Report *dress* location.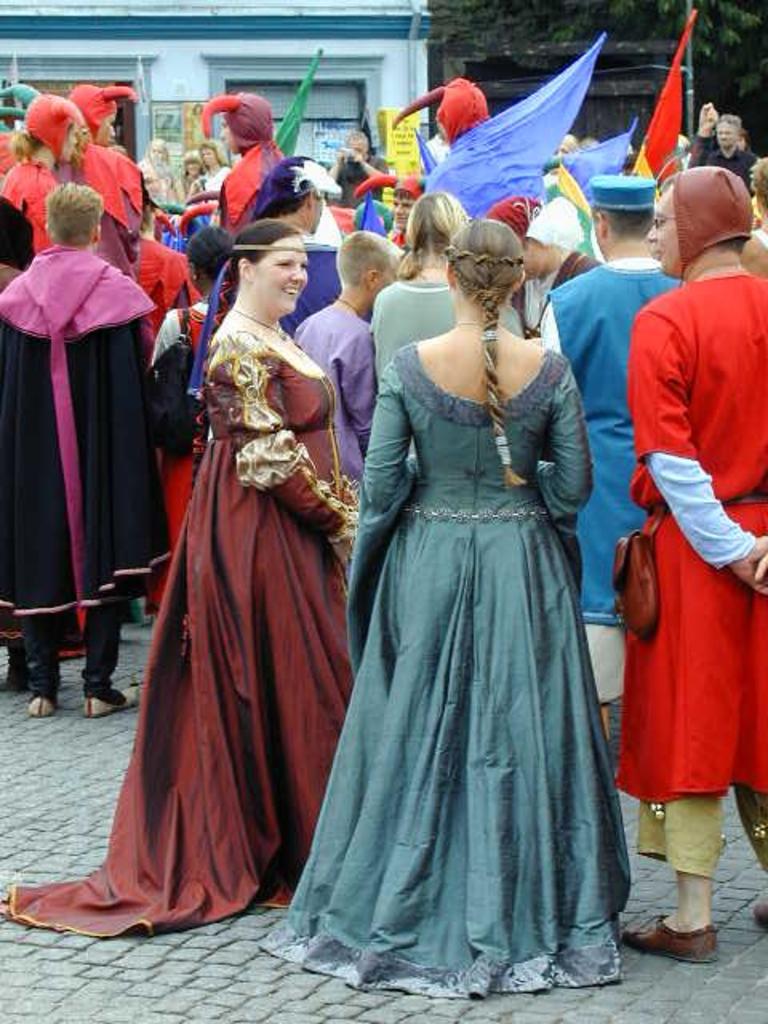
Report: BBox(261, 354, 634, 992).
